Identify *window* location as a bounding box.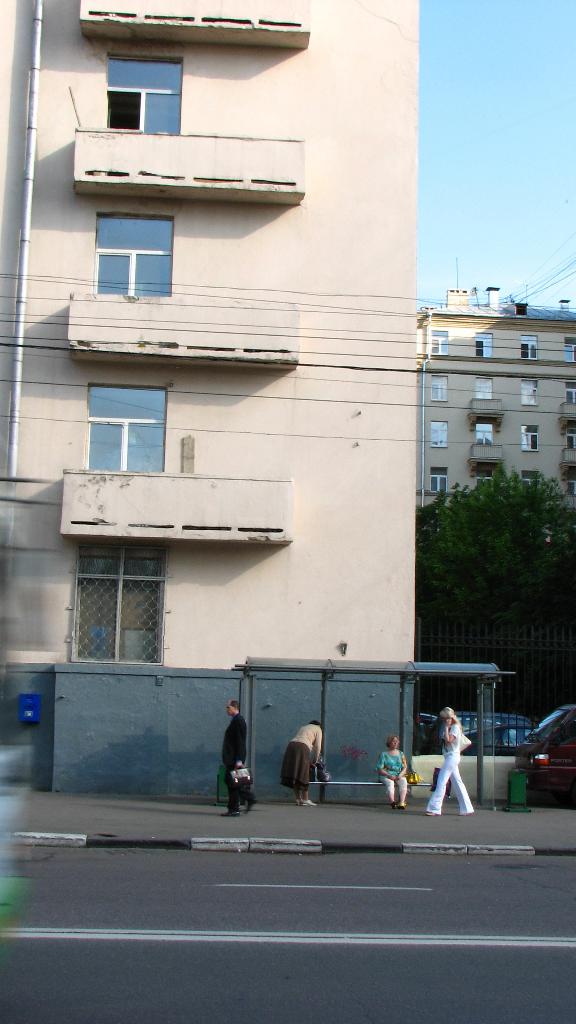
left=431, top=467, right=452, bottom=495.
